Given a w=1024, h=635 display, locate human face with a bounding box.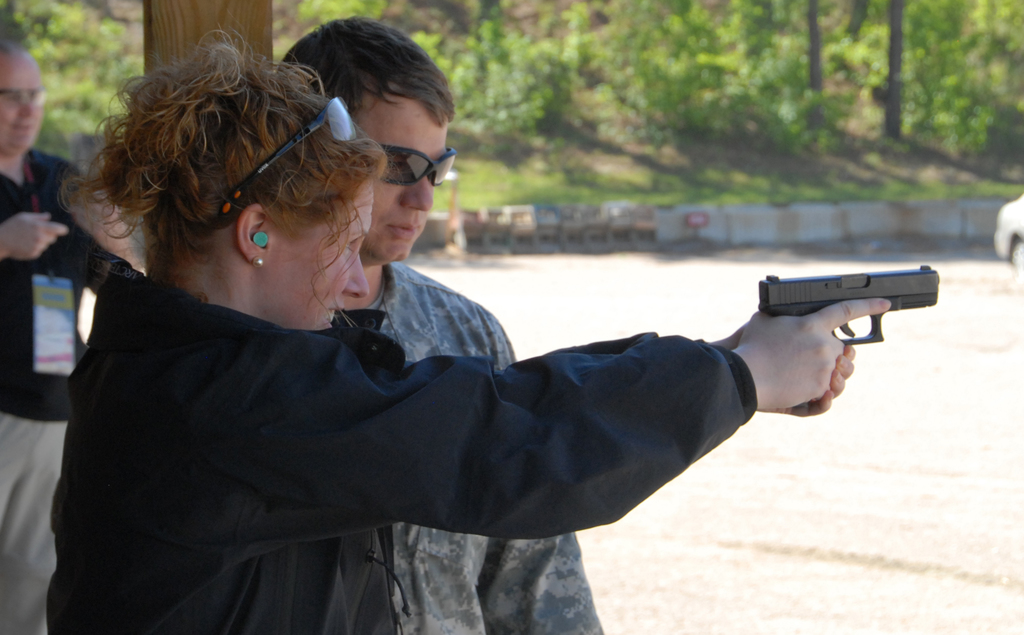
Located: 0 60 48 149.
